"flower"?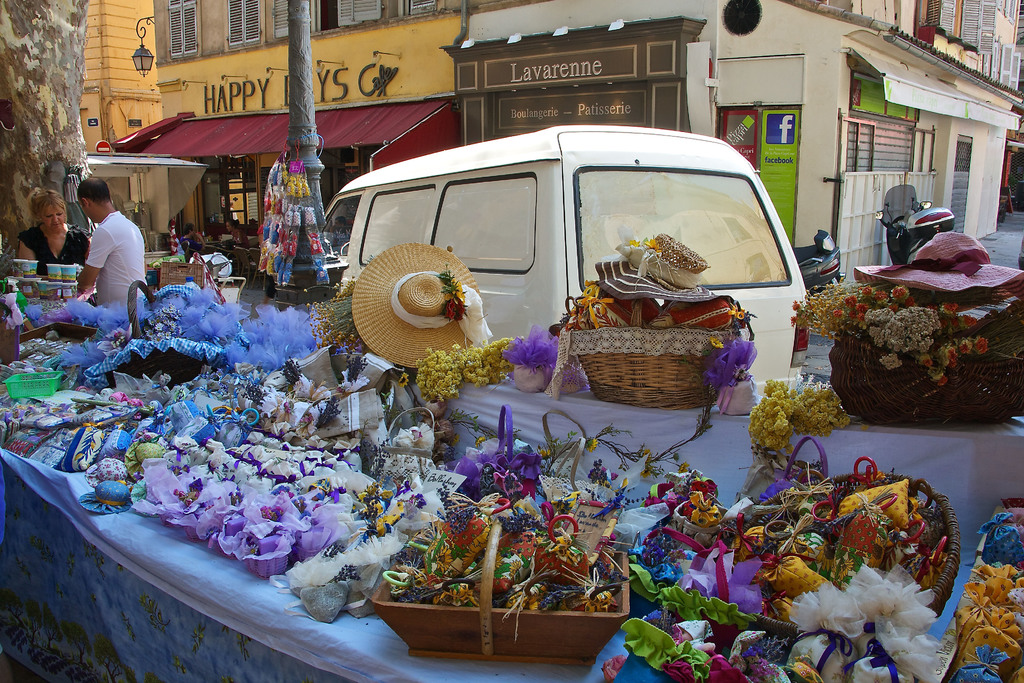
<bbox>444, 301, 456, 322</bbox>
